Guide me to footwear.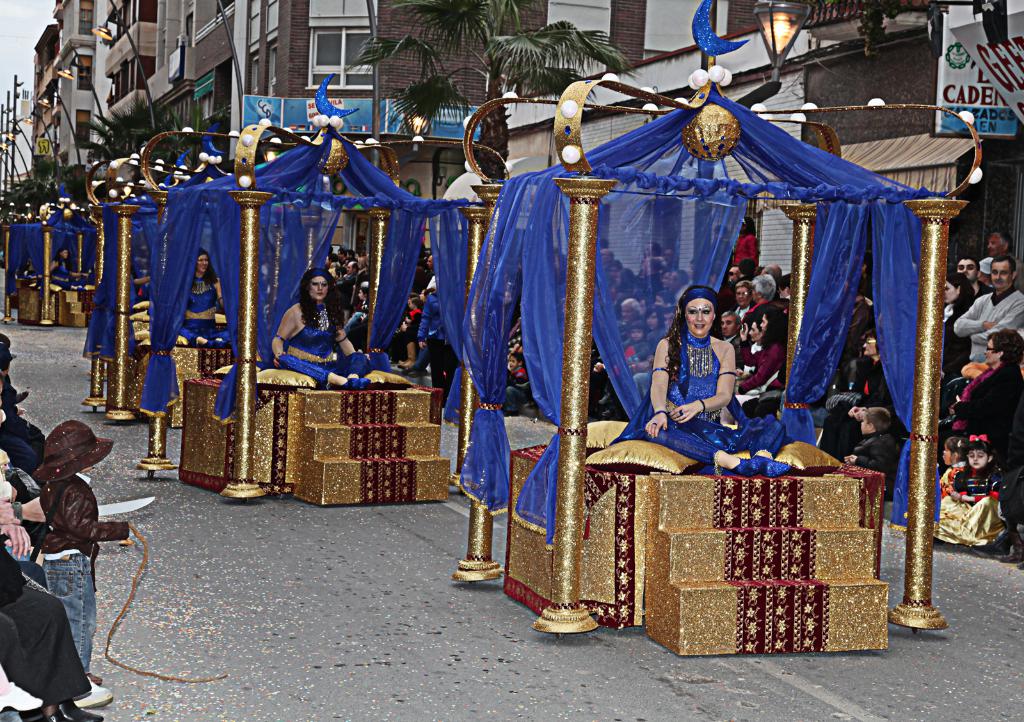
Guidance: x1=83 y1=670 x2=101 y2=686.
